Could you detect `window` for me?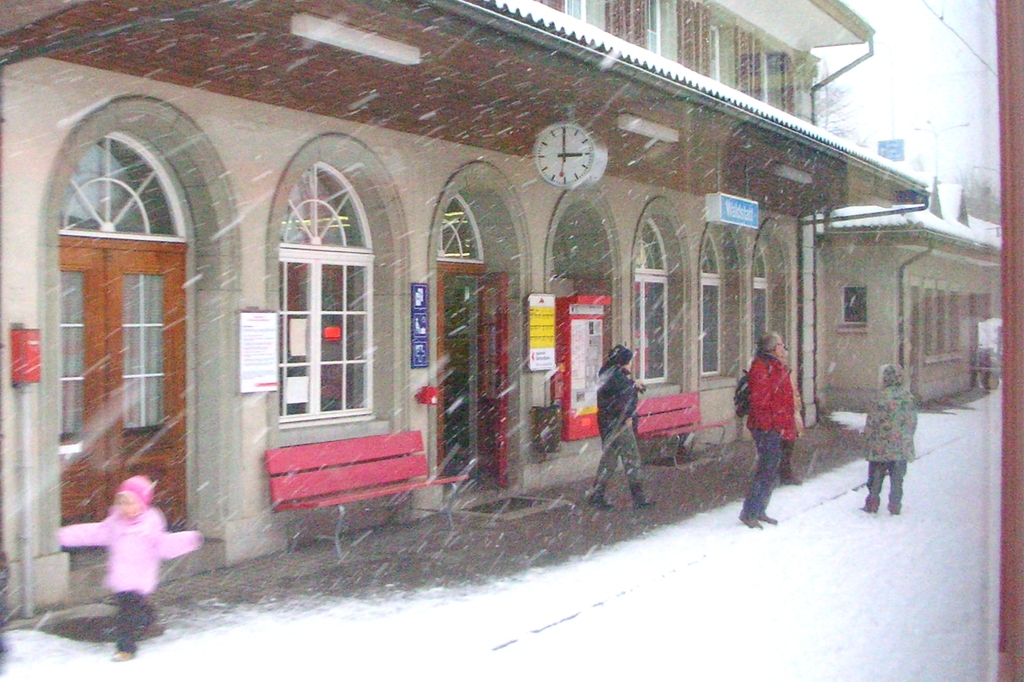
Detection result: box(265, 128, 375, 443).
